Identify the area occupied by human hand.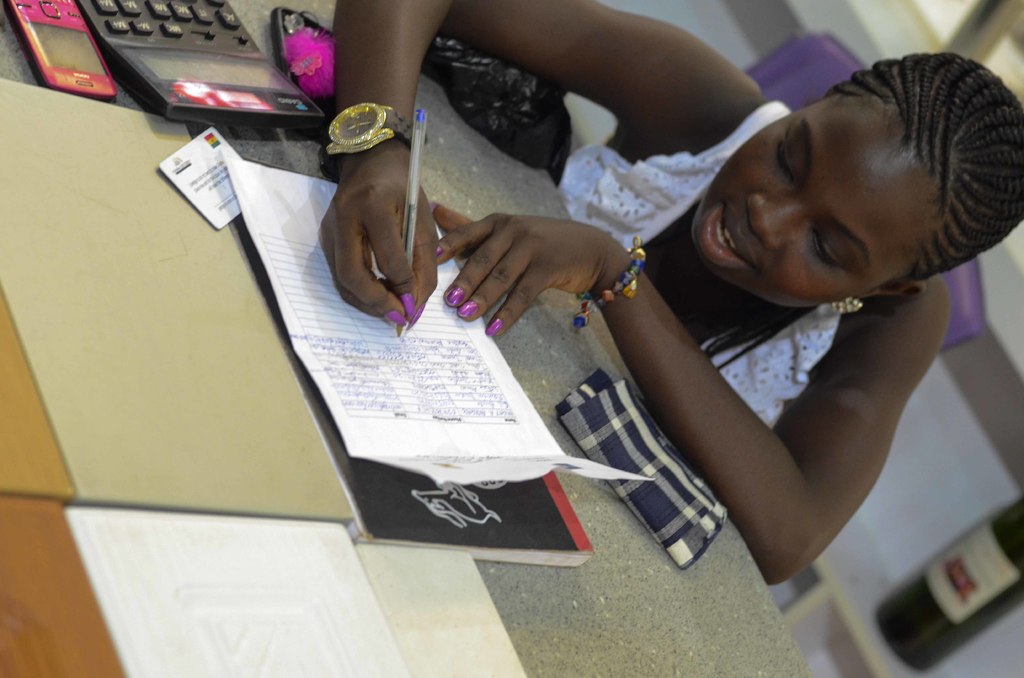
Area: l=320, t=154, r=439, b=331.
